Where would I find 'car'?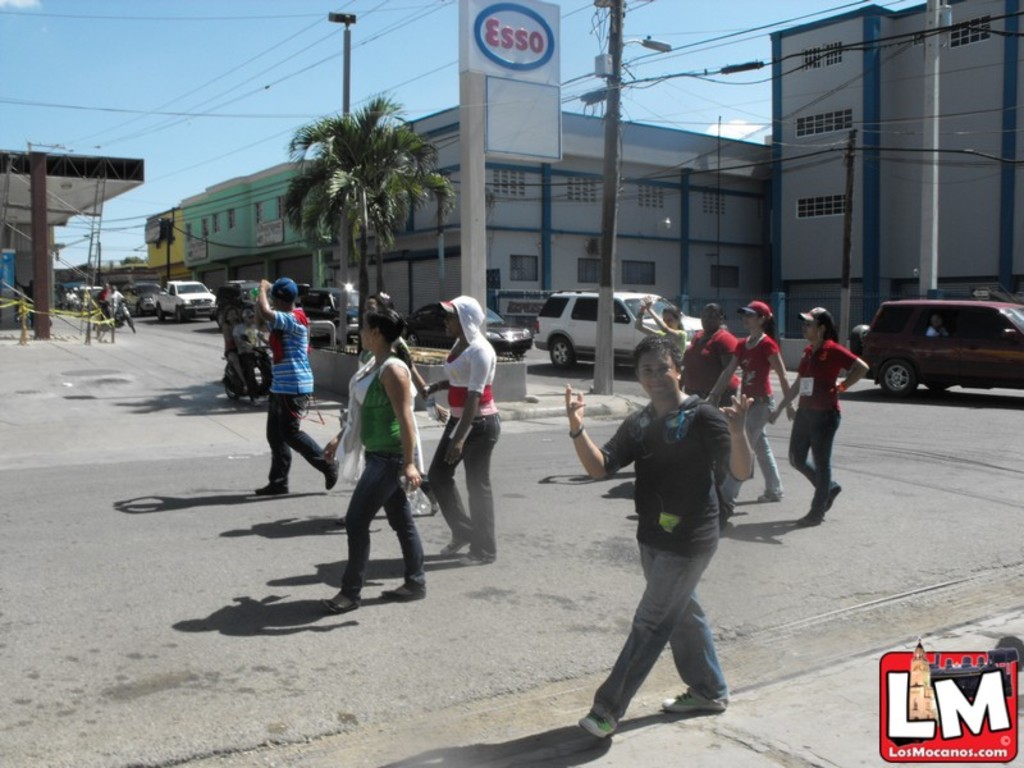
At l=531, t=293, r=723, b=378.
